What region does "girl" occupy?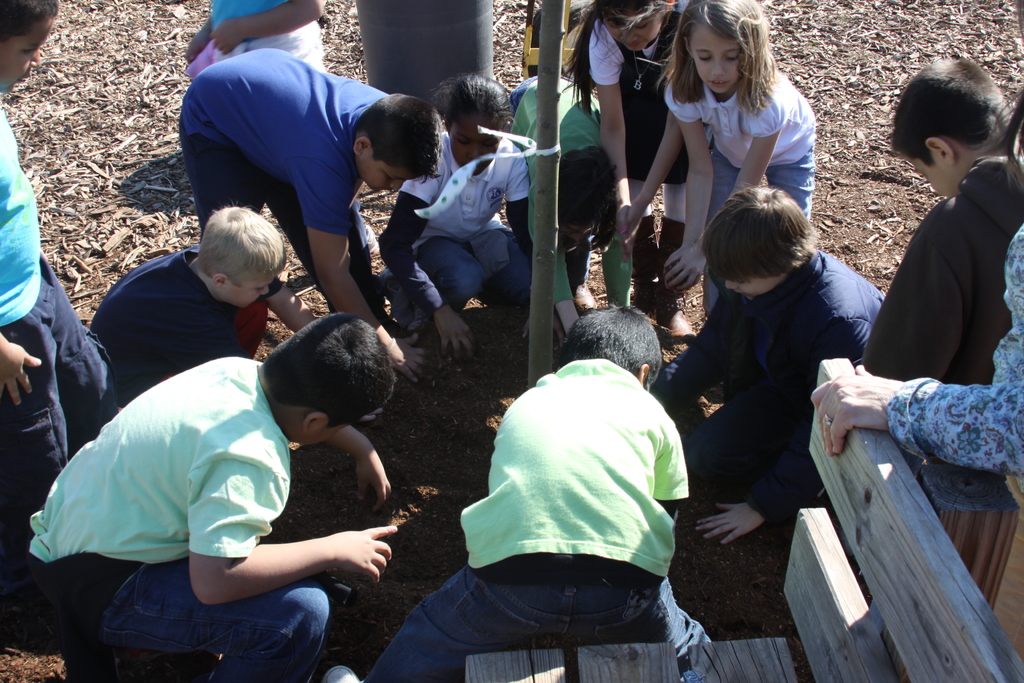
bbox(381, 74, 532, 359).
